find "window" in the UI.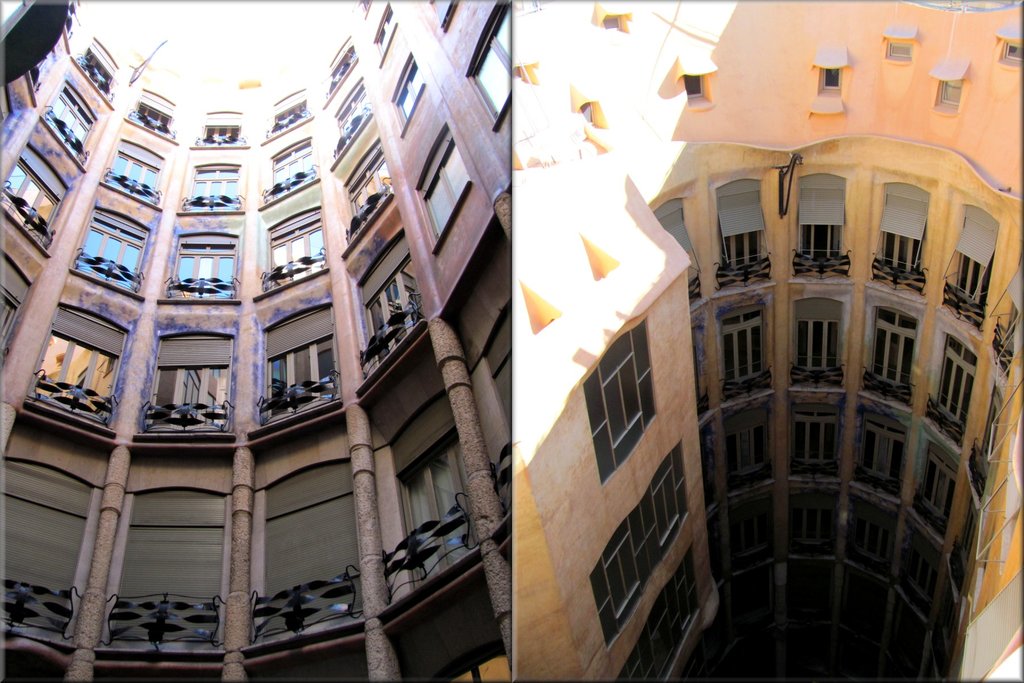
UI element at (911,448,955,527).
